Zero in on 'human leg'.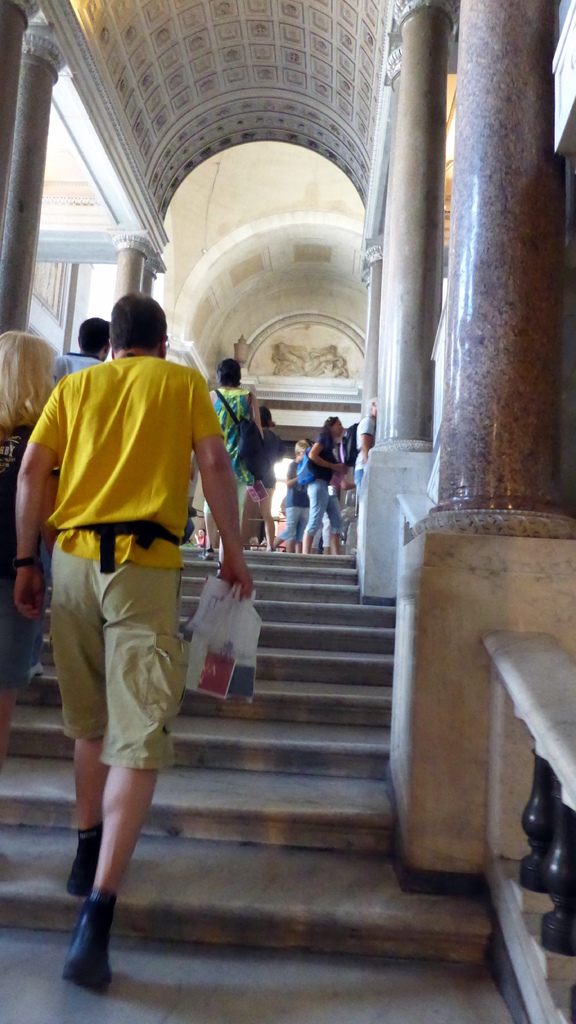
Zeroed in: (x1=274, y1=497, x2=305, y2=547).
